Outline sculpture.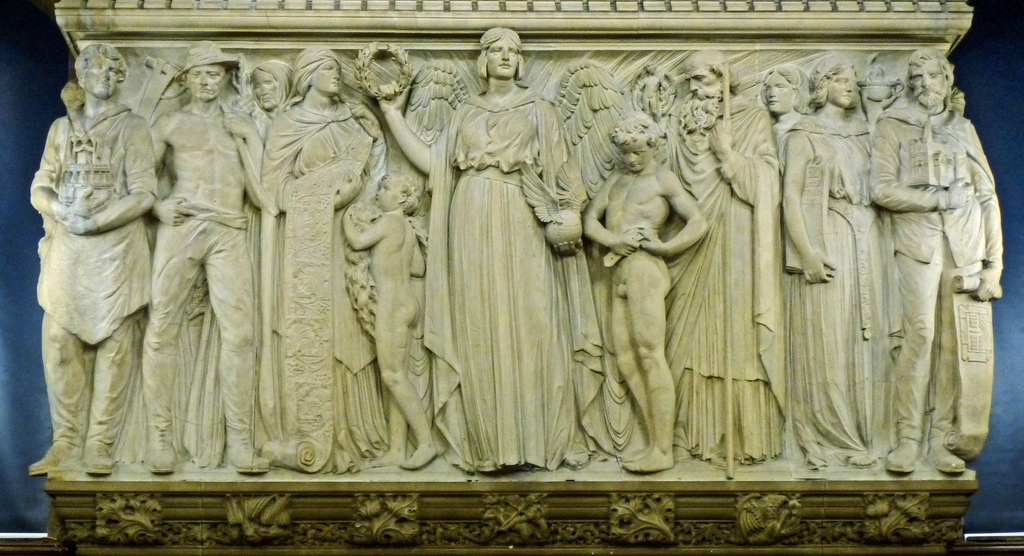
Outline: bbox=[869, 45, 1005, 480].
